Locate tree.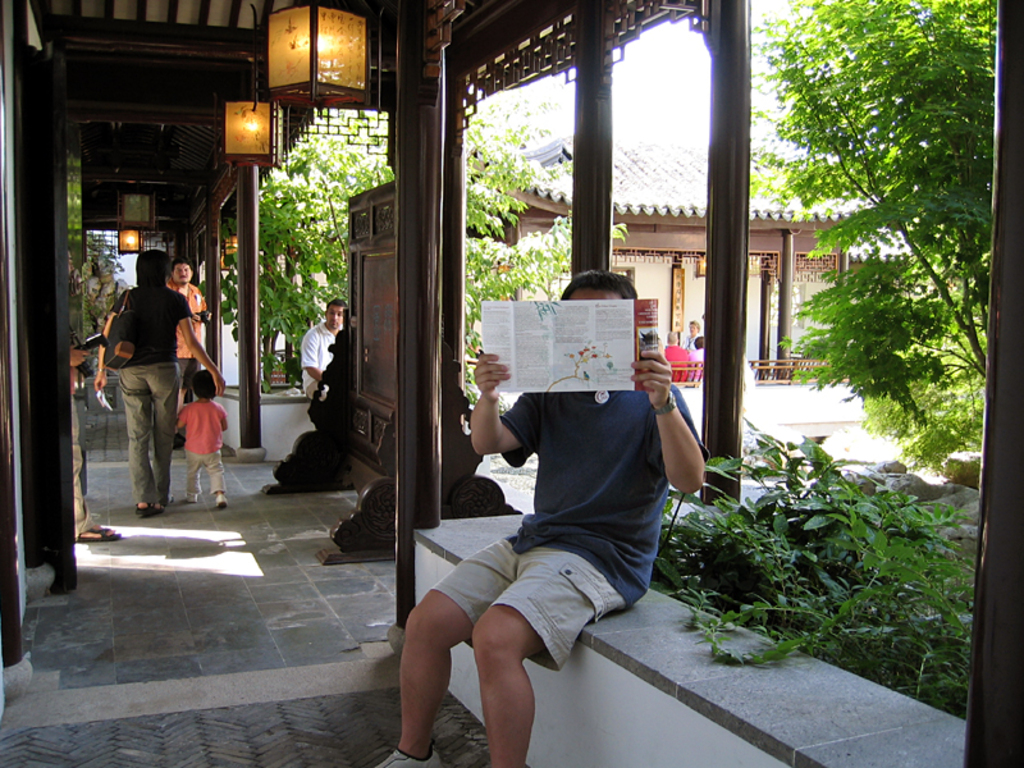
Bounding box: box=[218, 100, 639, 396].
